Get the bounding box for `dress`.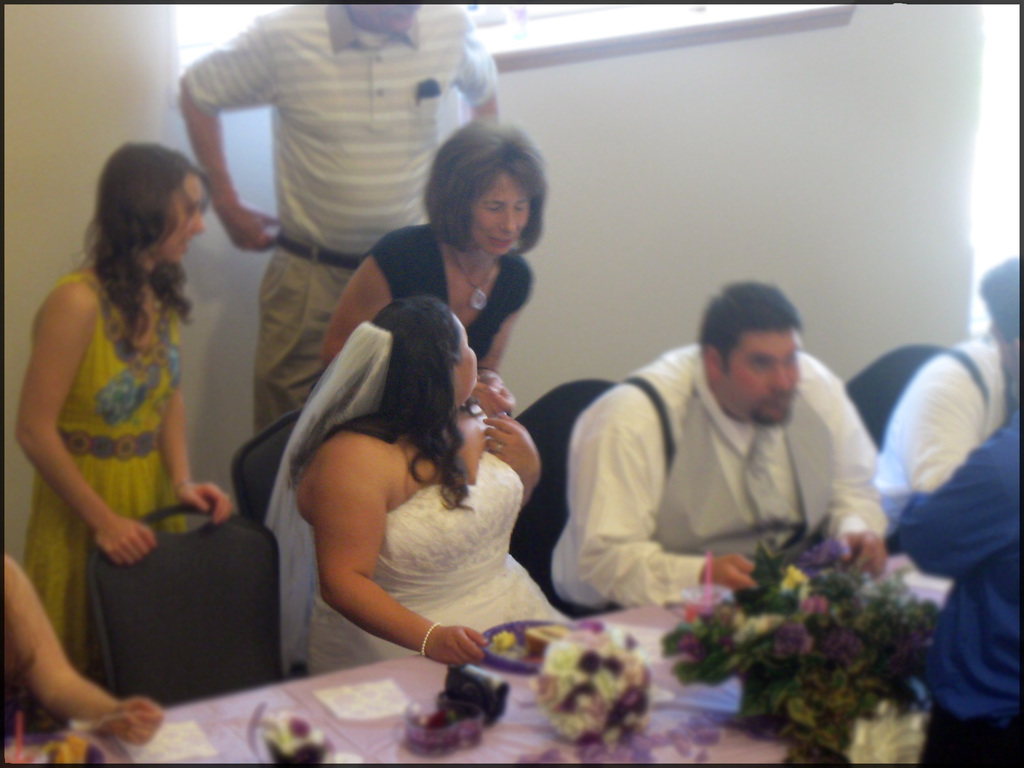
18 274 188 688.
